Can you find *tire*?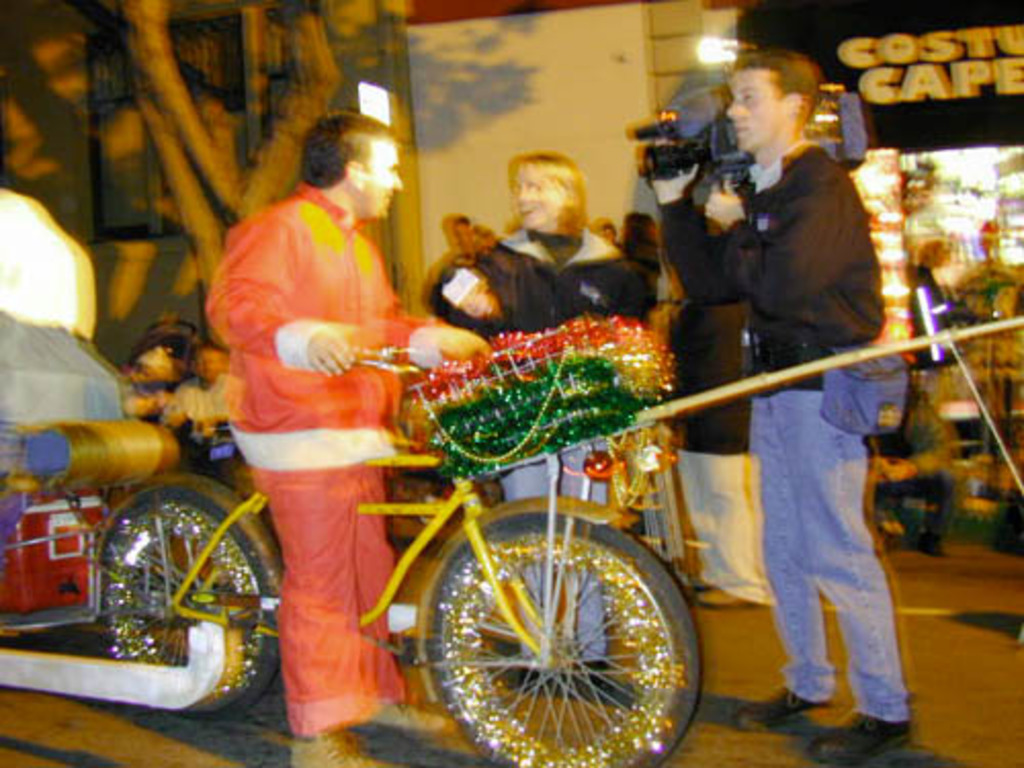
Yes, bounding box: [left=397, top=508, right=700, bottom=762].
